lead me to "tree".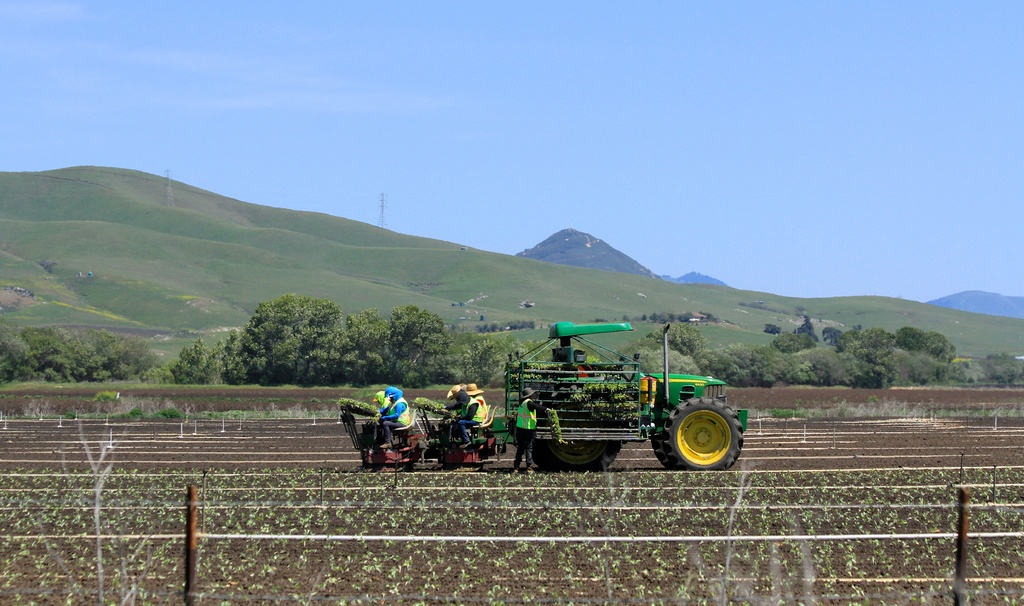
Lead to 235/295/346/391.
